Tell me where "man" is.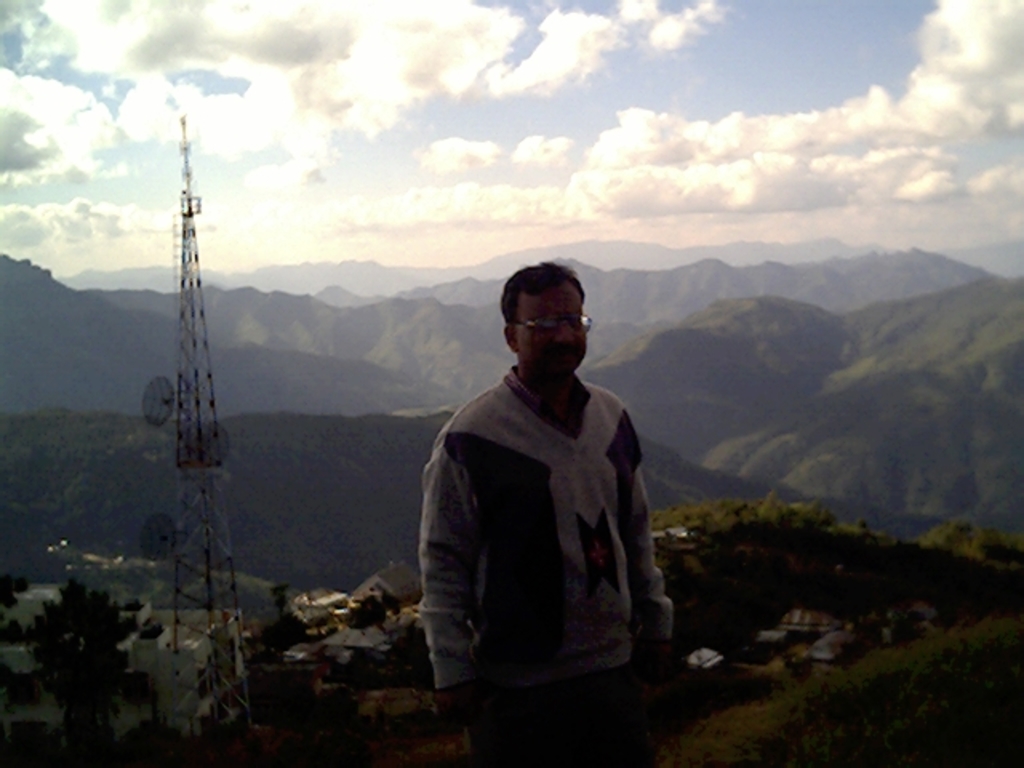
"man" is at bbox=(410, 259, 674, 739).
